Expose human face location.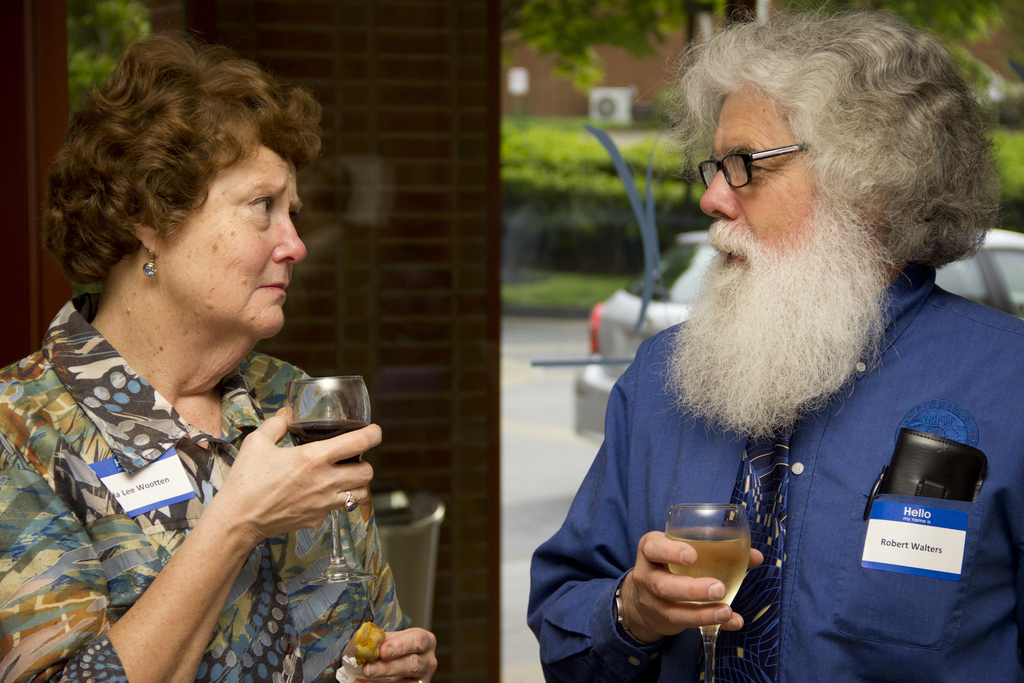
Exposed at [172, 135, 310, 341].
